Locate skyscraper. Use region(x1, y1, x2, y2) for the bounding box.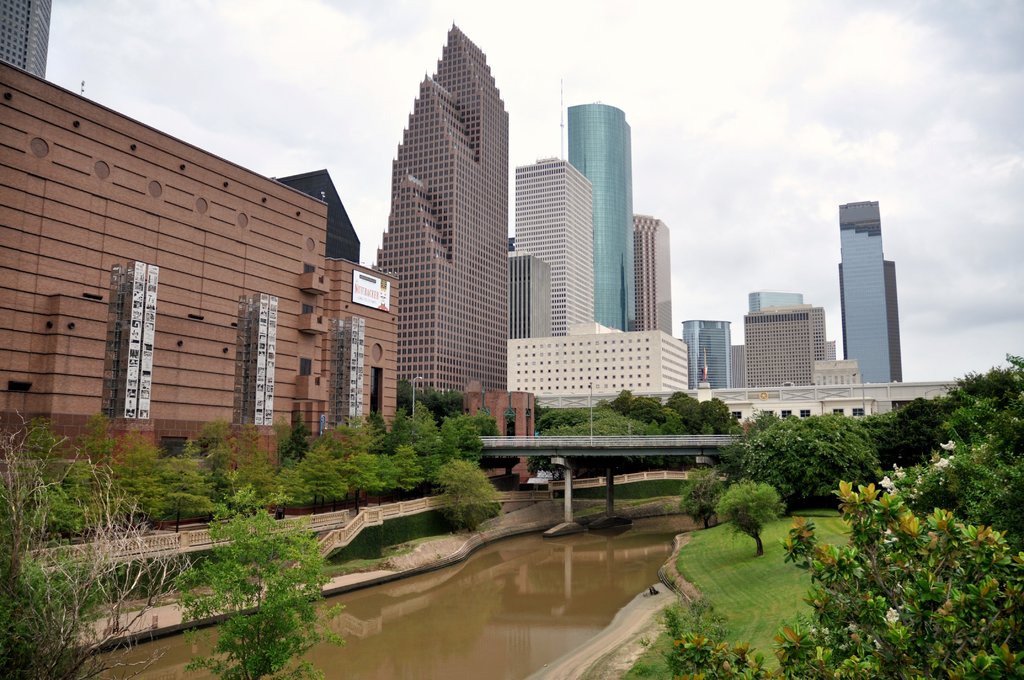
region(675, 318, 735, 387).
